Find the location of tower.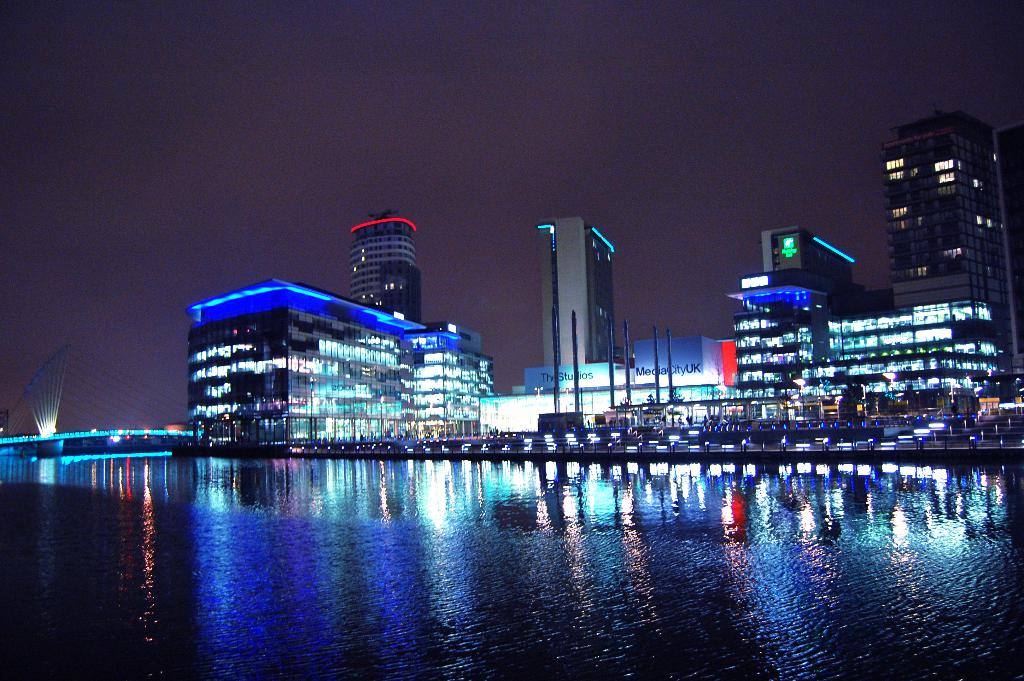
Location: 874/103/1018/318.
